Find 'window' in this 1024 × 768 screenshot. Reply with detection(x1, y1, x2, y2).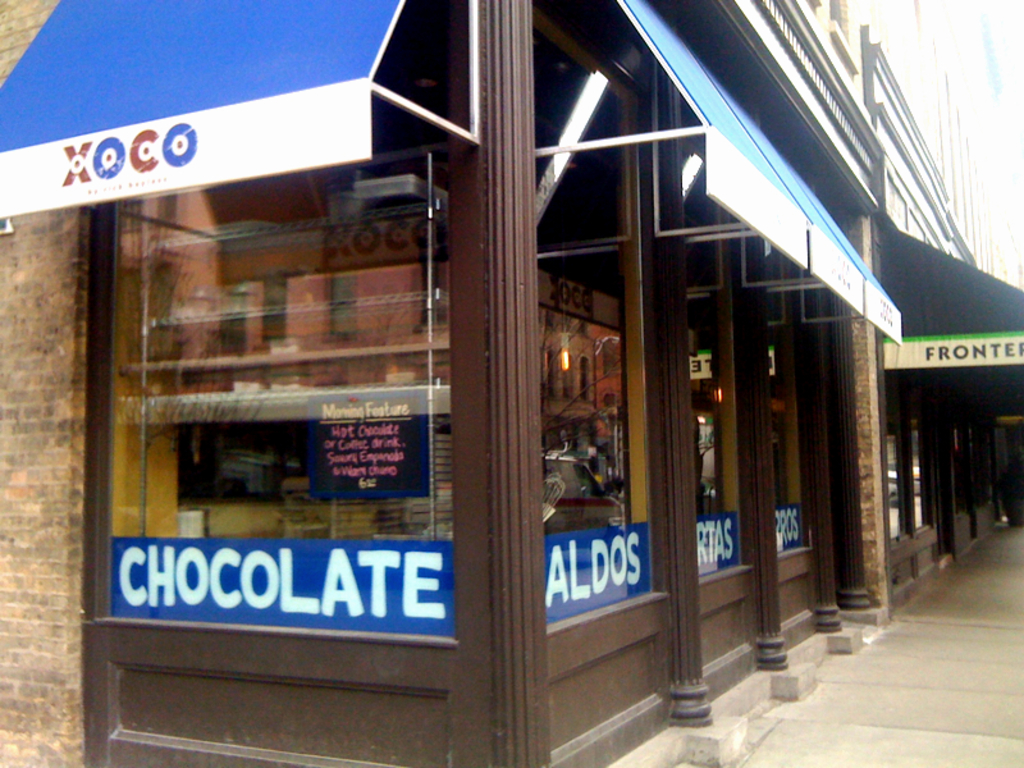
detection(751, 244, 805, 567).
